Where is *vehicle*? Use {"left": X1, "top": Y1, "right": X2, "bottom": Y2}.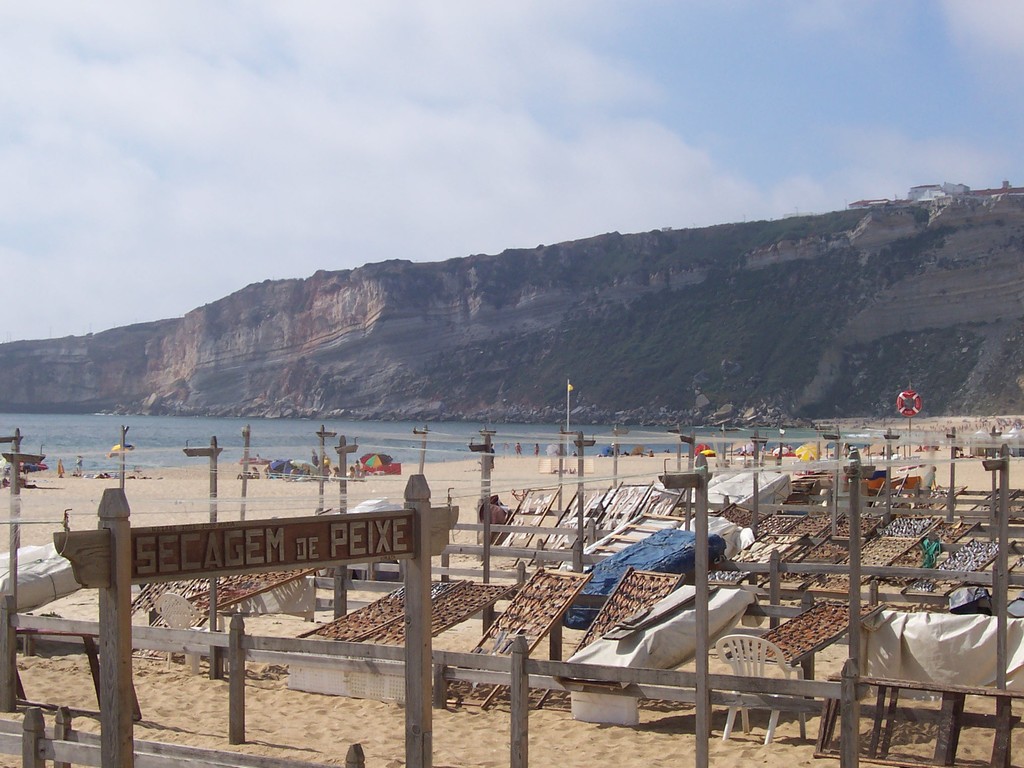
{"left": 180, "top": 444, "right": 222, "bottom": 458}.
